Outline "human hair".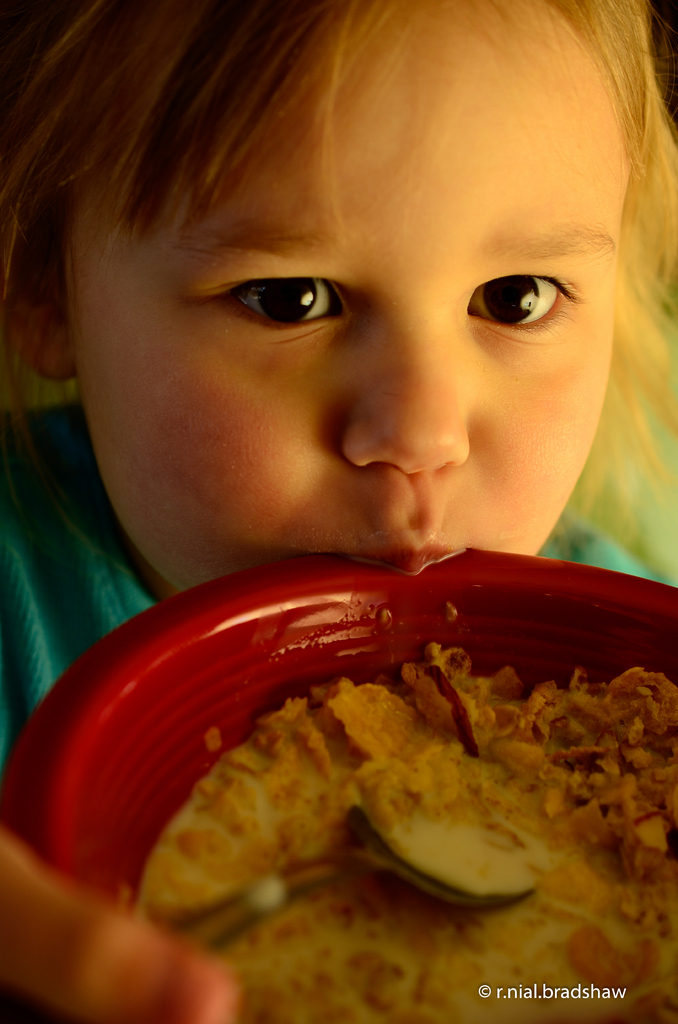
Outline: 1, 13, 663, 568.
